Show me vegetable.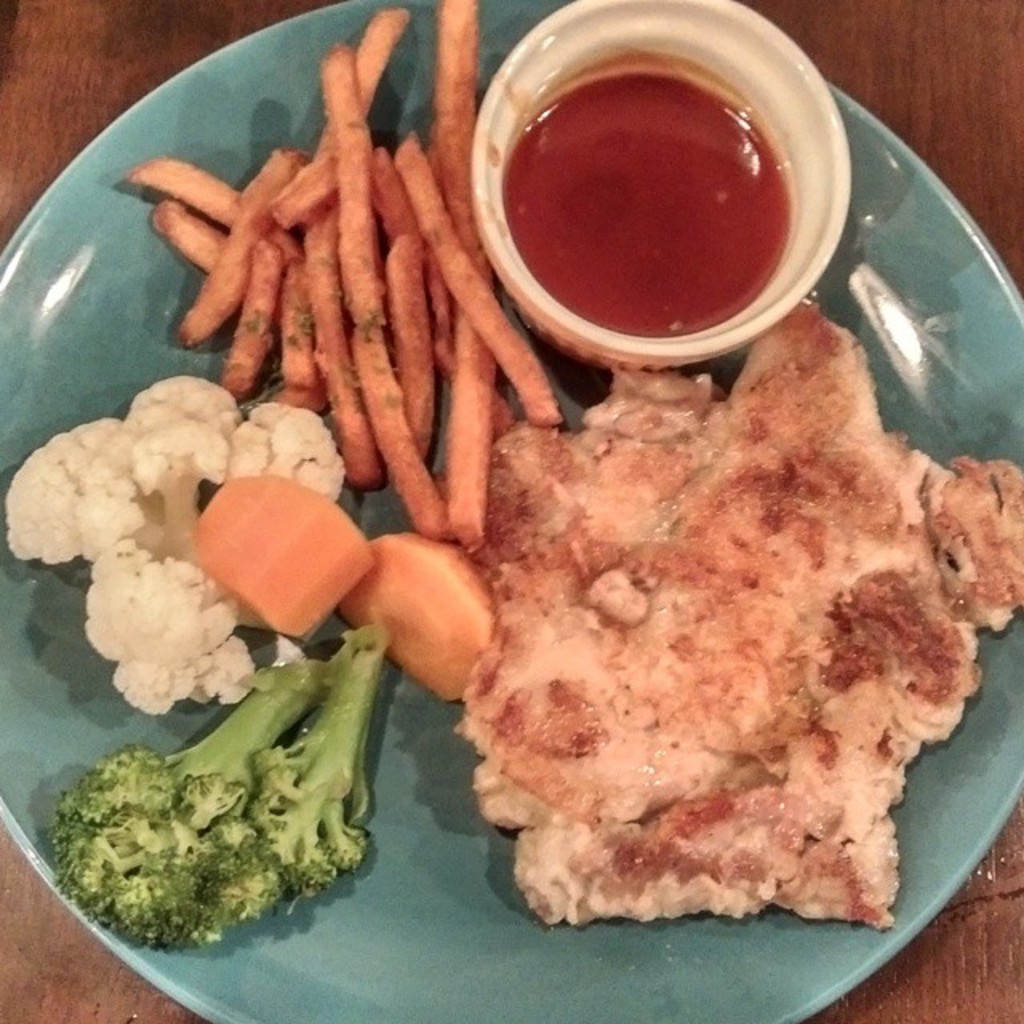
vegetable is here: x1=37 y1=669 x2=410 y2=952.
